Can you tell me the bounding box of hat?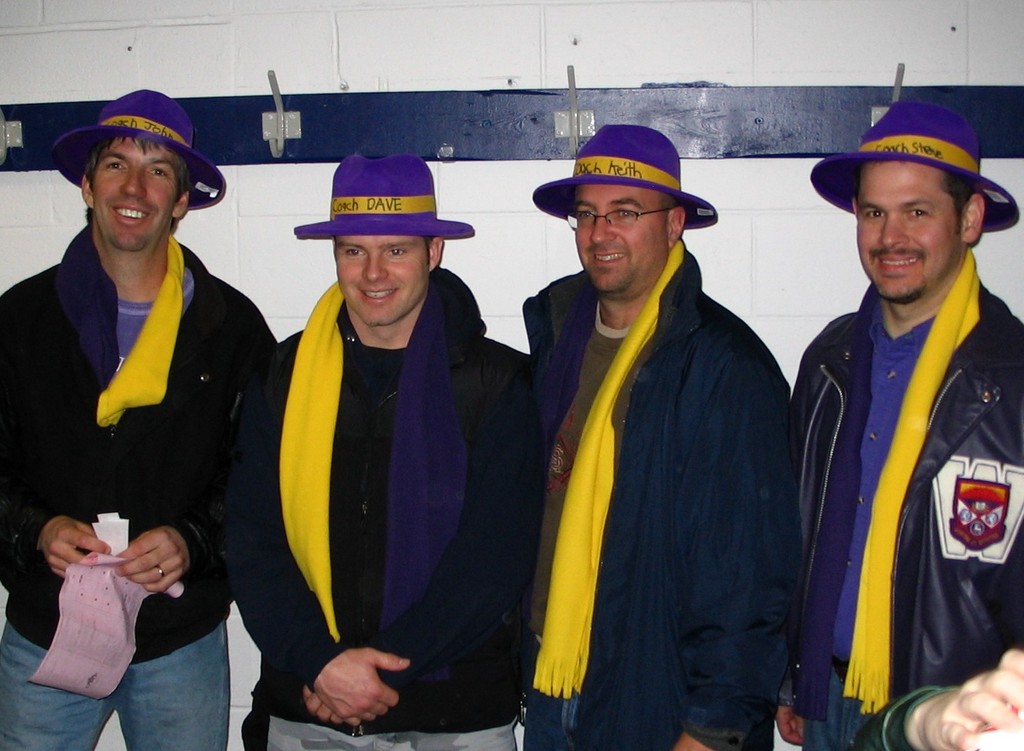
812/97/1021/234.
